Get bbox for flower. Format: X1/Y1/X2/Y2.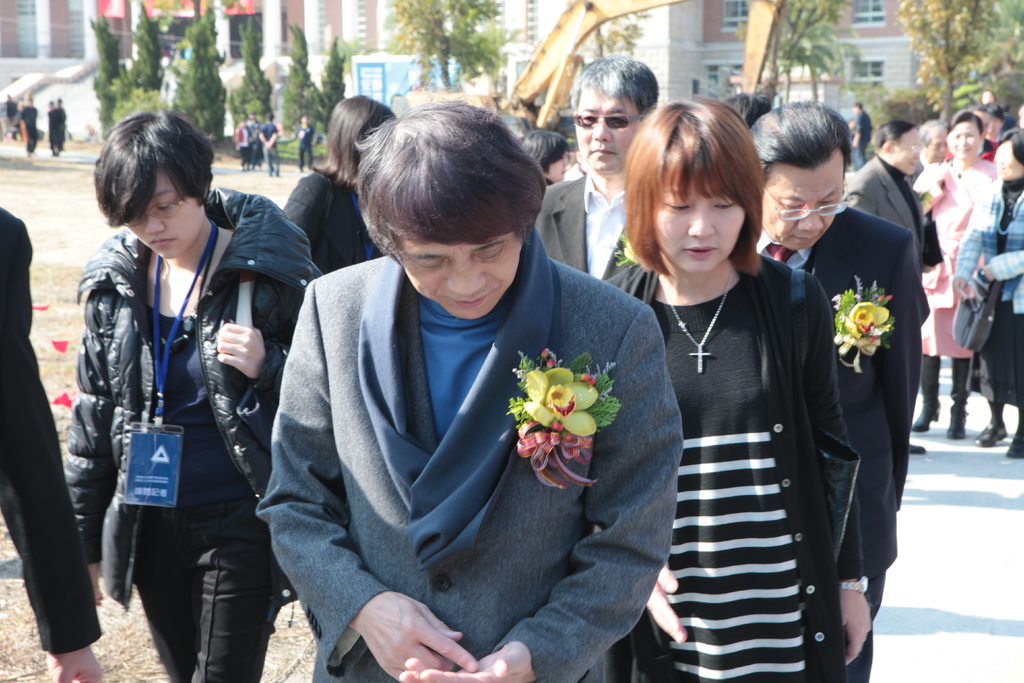
620/237/646/266.
